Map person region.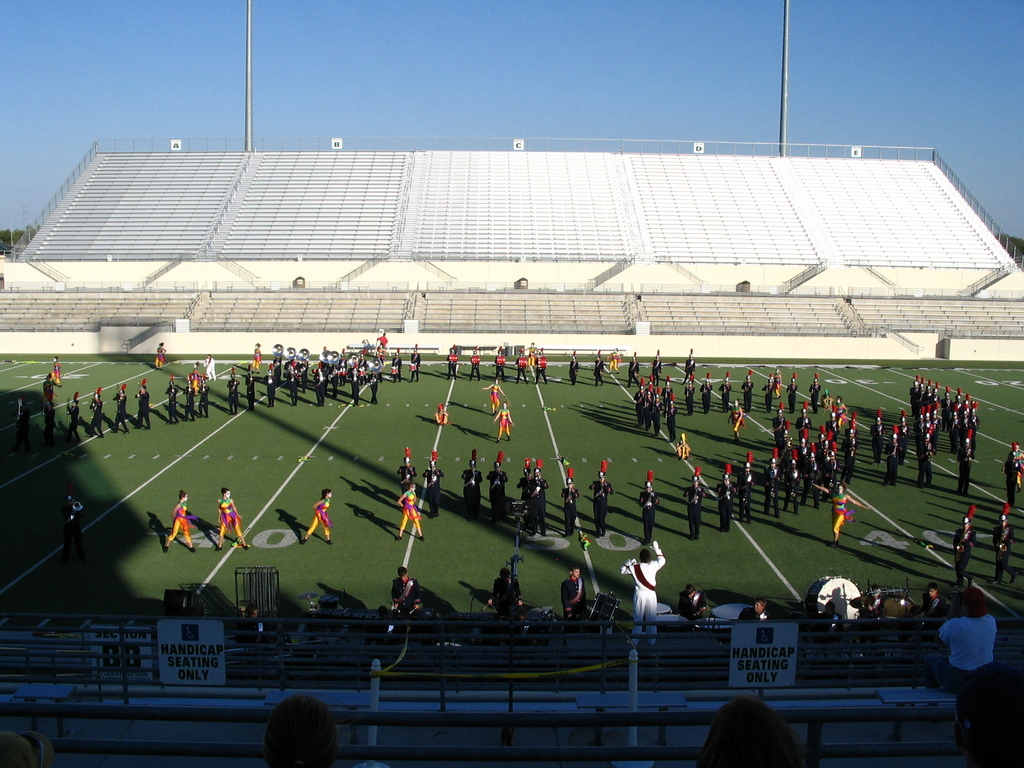
Mapped to (828, 420, 840, 440).
